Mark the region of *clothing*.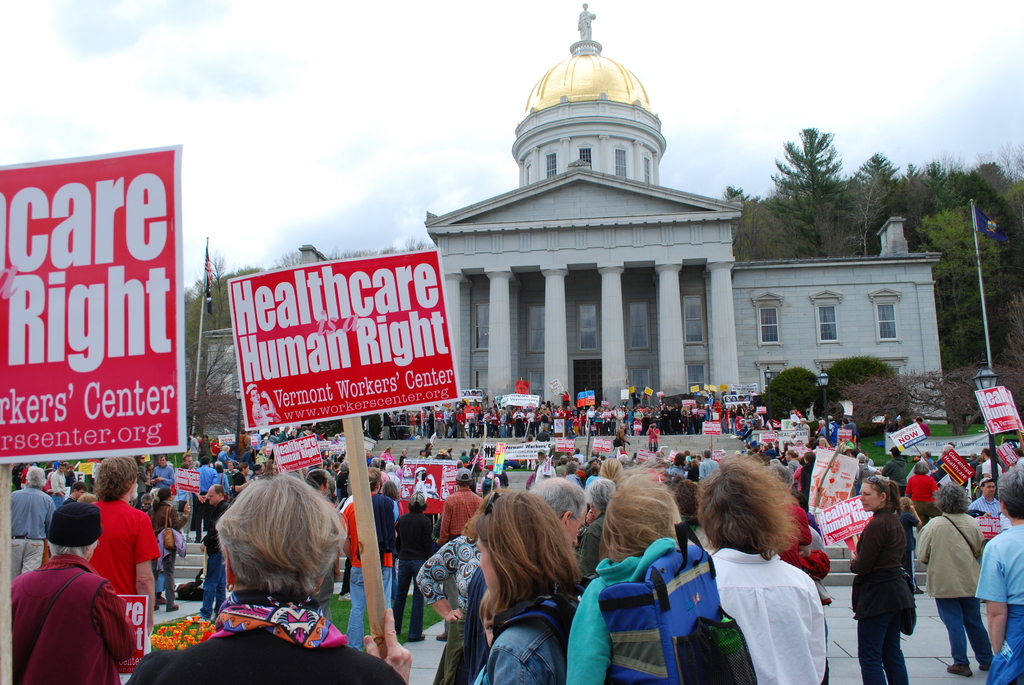
Region: <bbox>856, 461, 877, 493</bbox>.
